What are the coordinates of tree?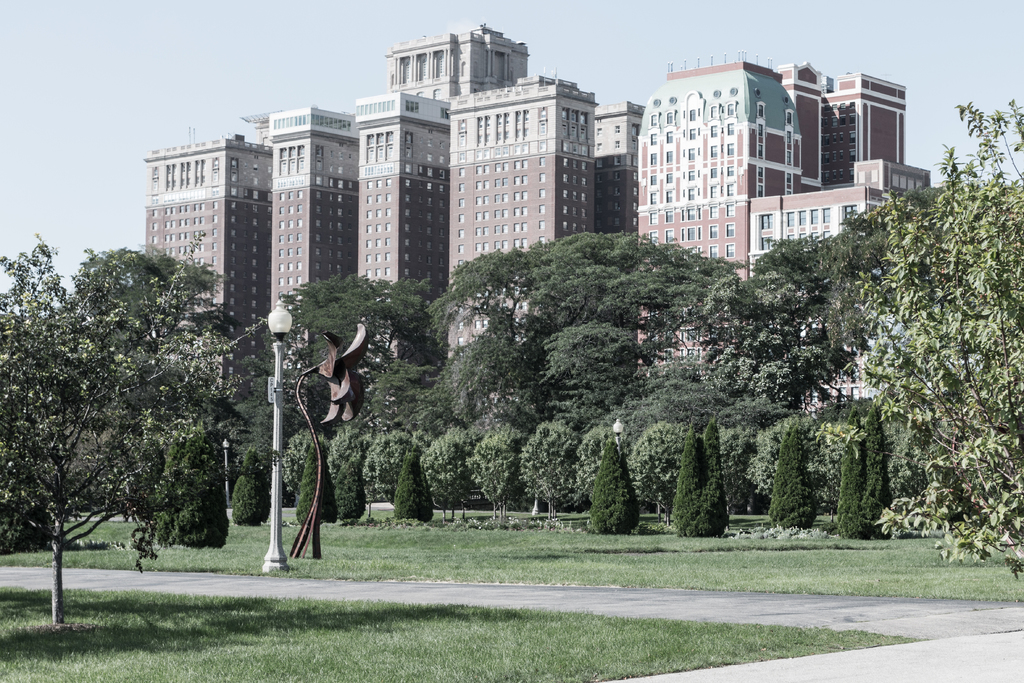
(x1=770, y1=423, x2=821, y2=531).
